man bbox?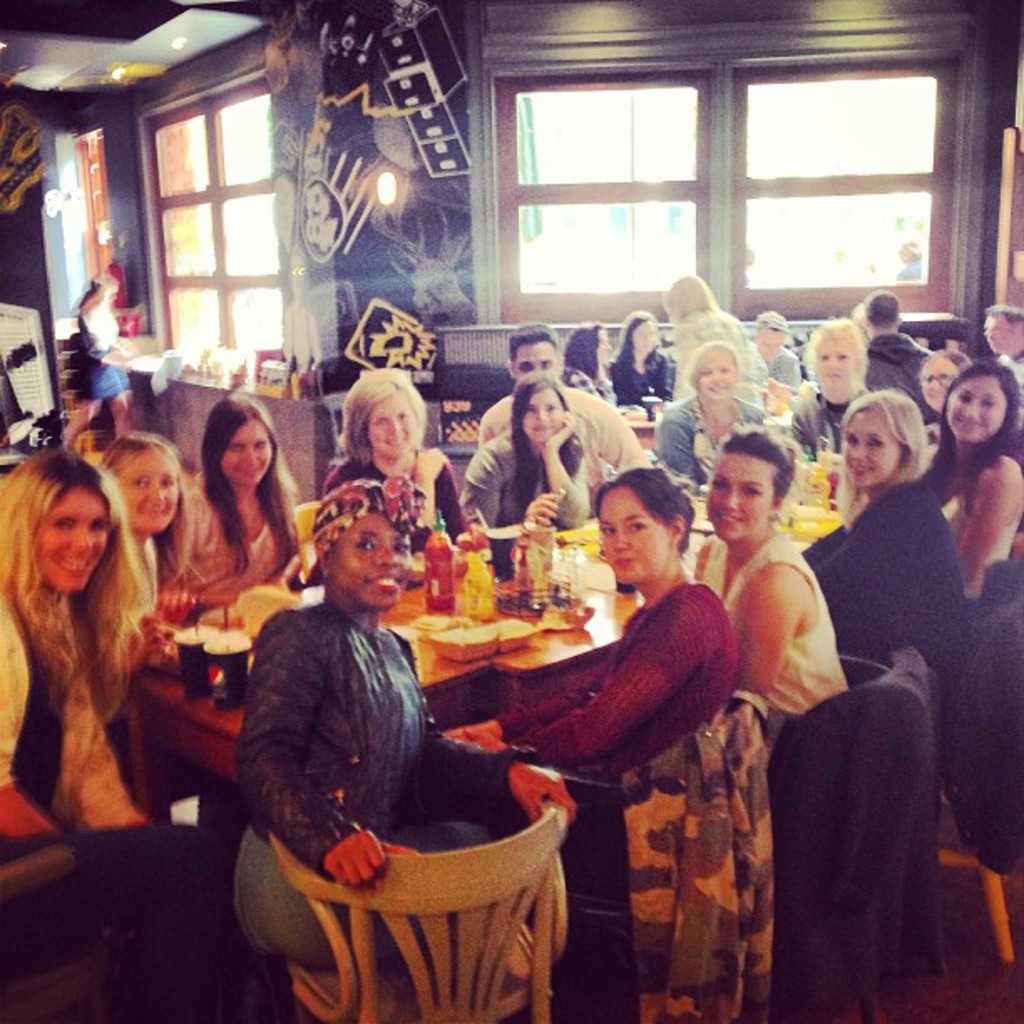
locate(857, 291, 934, 428)
